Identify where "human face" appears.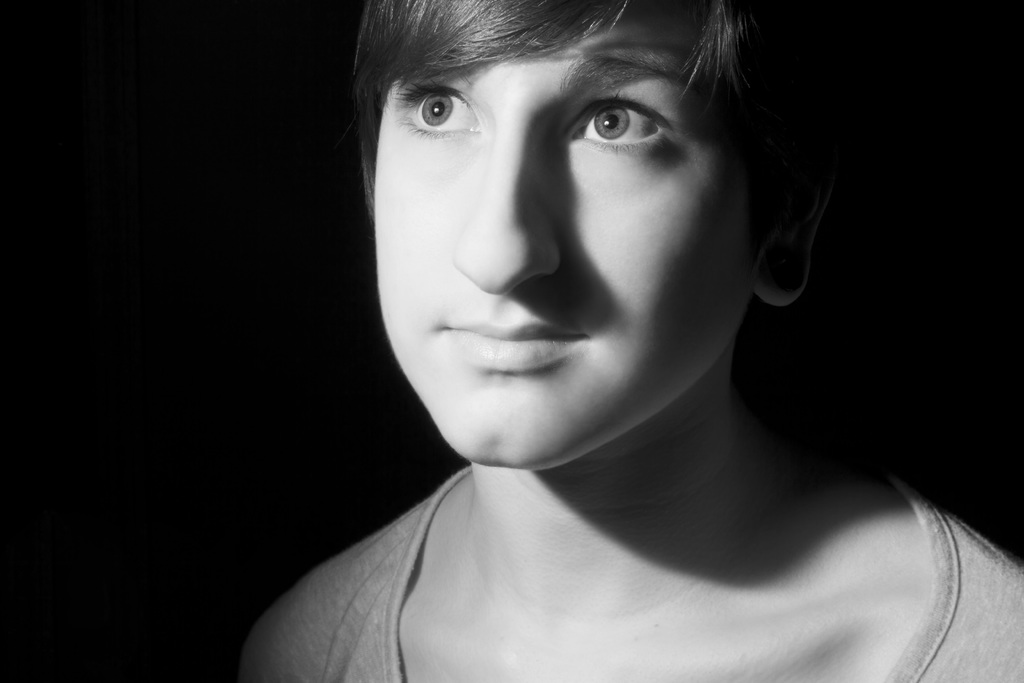
Appears at crop(369, 18, 755, 476).
